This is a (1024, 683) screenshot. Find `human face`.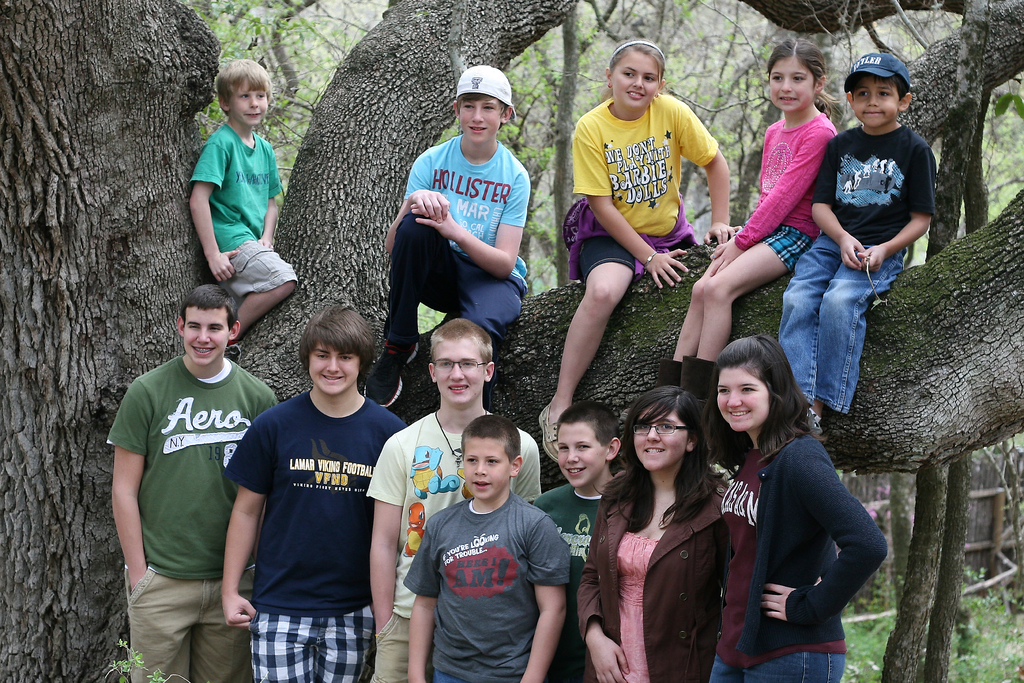
Bounding box: BBox(715, 368, 764, 432).
